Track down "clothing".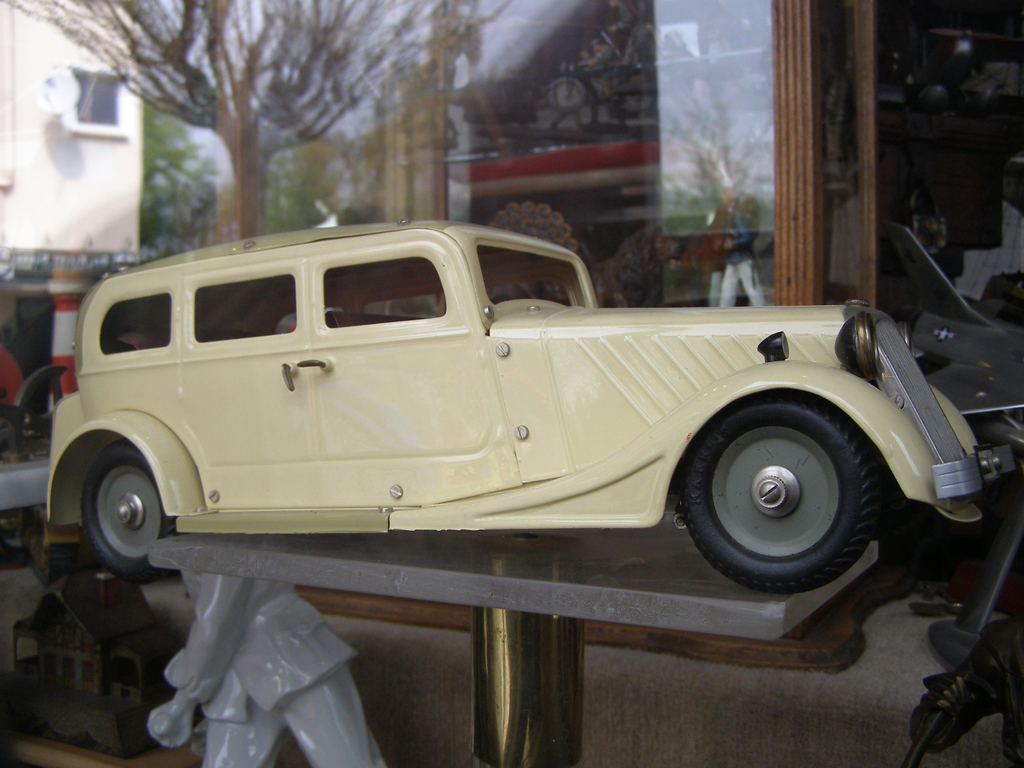
Tracked to (left=591, top=42, right=614, bottom=91).
